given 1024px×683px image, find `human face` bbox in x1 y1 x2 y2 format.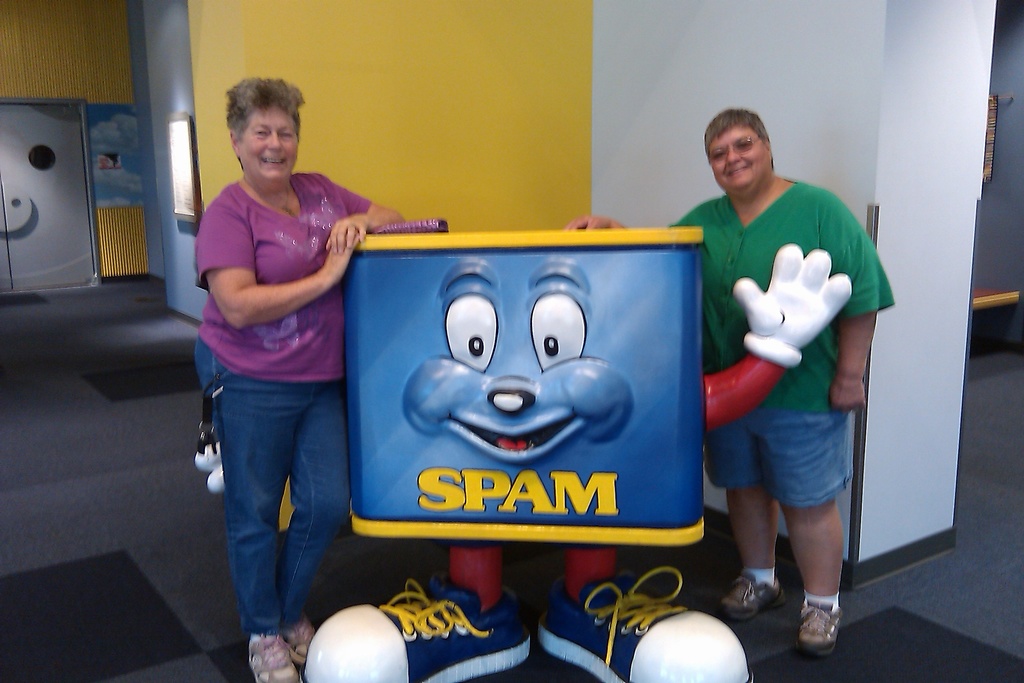
710 126 768 190.
